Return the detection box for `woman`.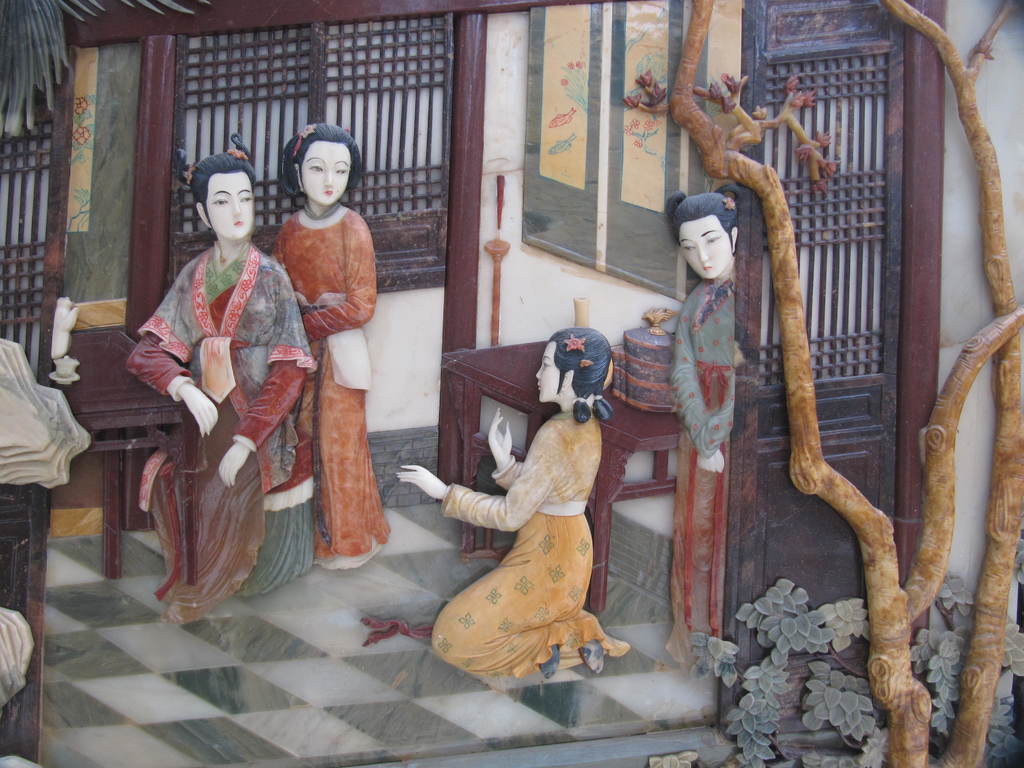
{"x1": 122, "y1": 122, "x2": 300, "y2": 629}.
